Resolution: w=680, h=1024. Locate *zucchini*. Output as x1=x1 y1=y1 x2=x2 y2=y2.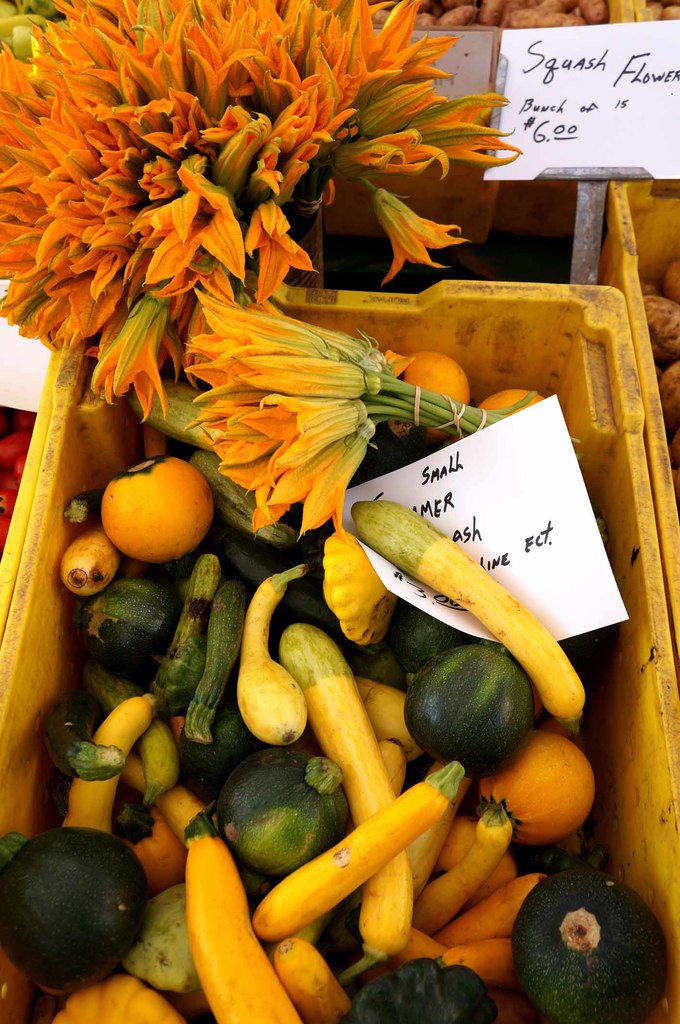
x1=344 y1=498 x2=577 y2=729.
